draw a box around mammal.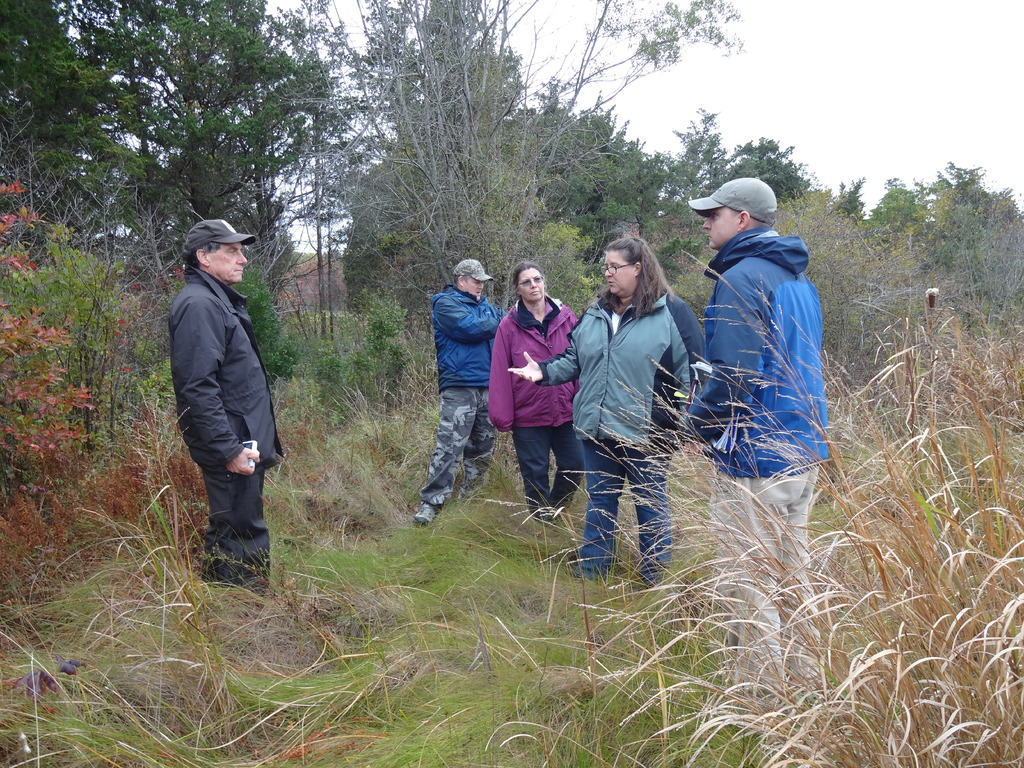
675 176 826 694.
